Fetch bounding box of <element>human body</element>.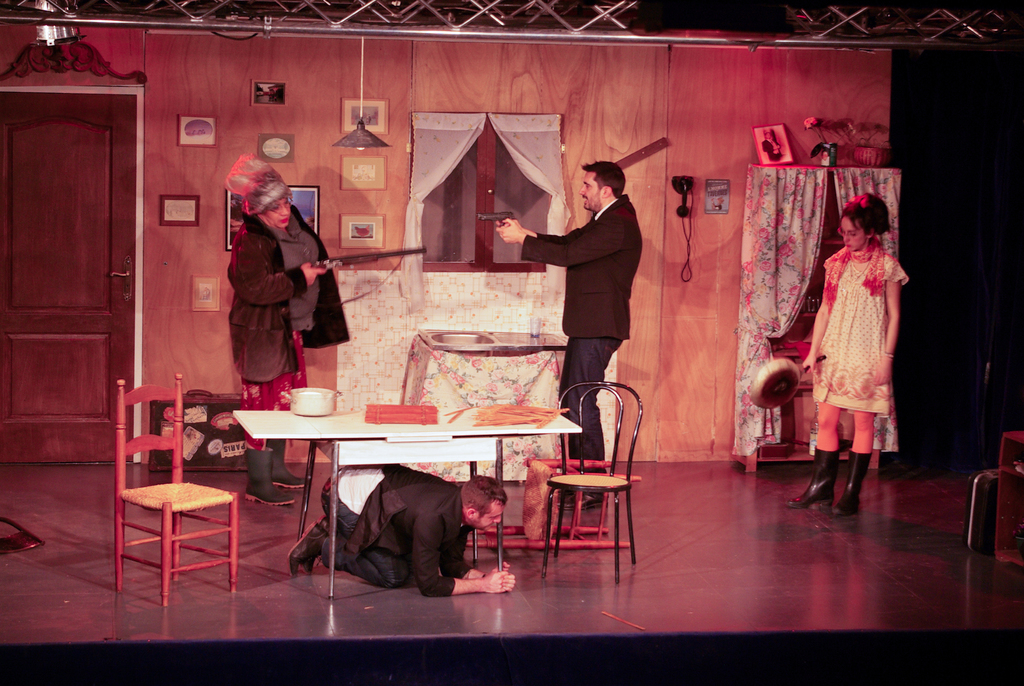
Bbox: region(496, 199, 648, 510).
